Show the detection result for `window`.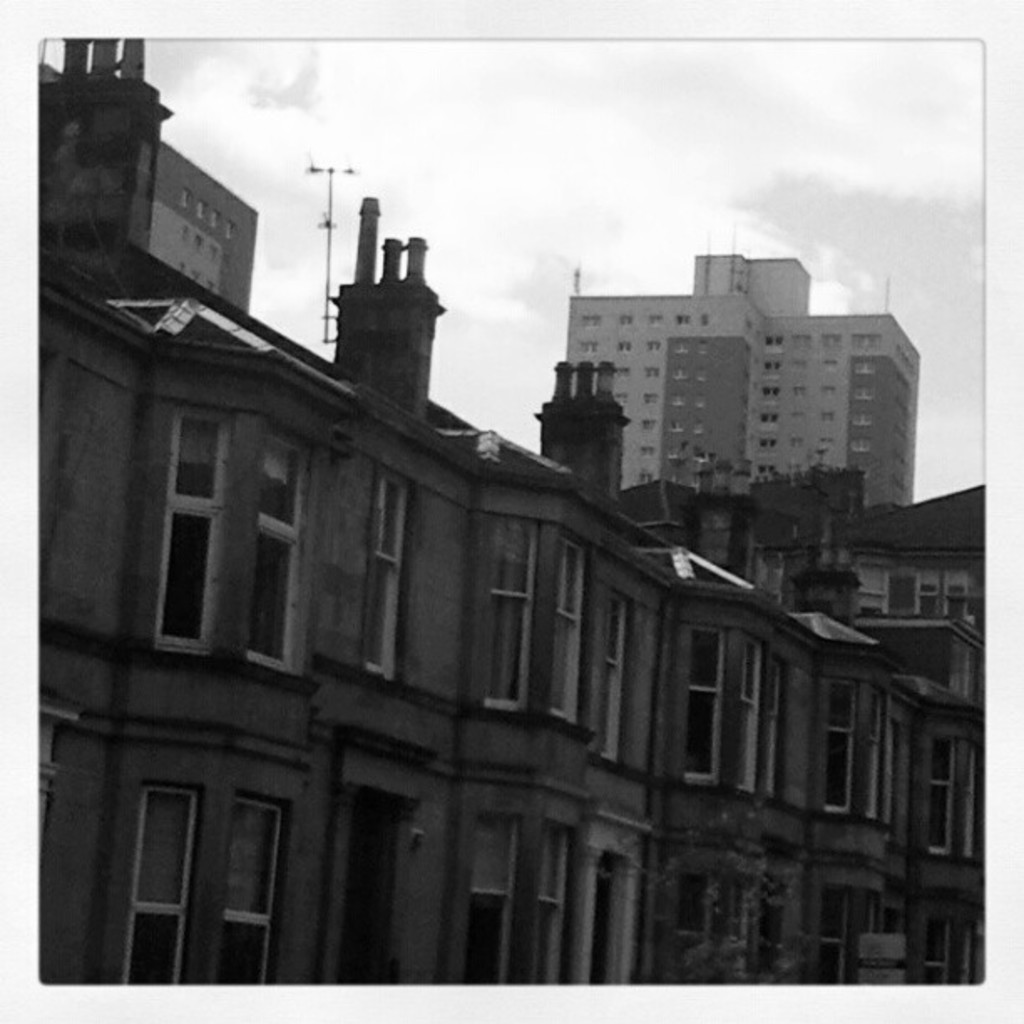
box=[731, 636, 770, 791].
